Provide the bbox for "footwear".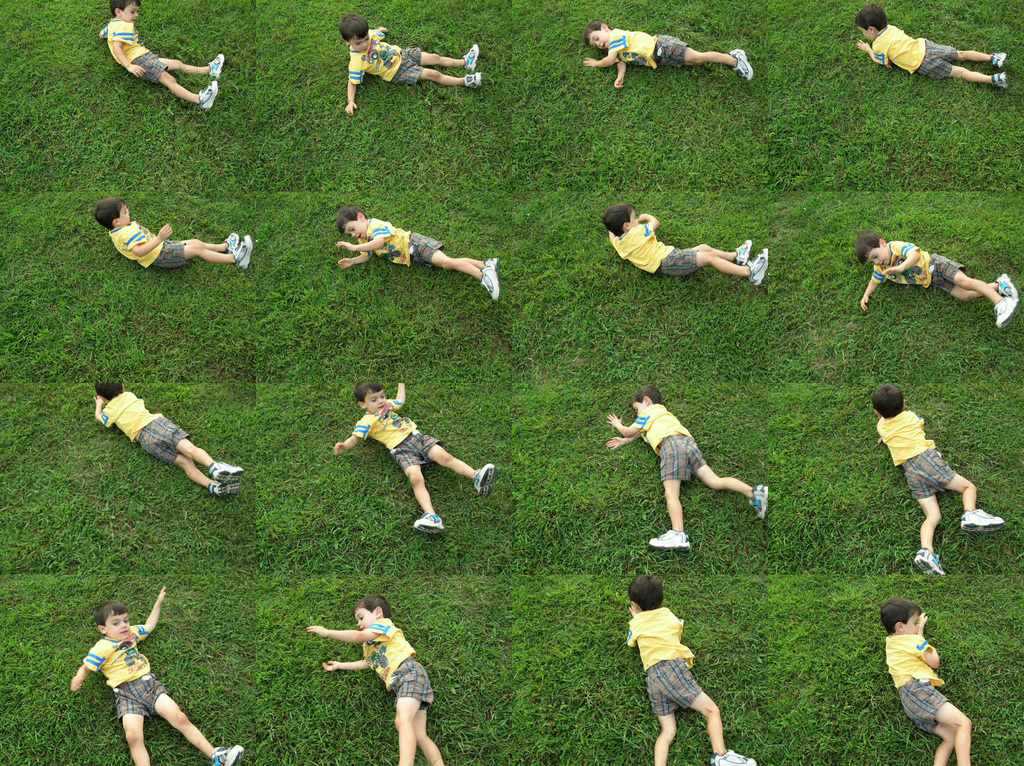
<bbox>411, 513, 445, 533</bbox>.
